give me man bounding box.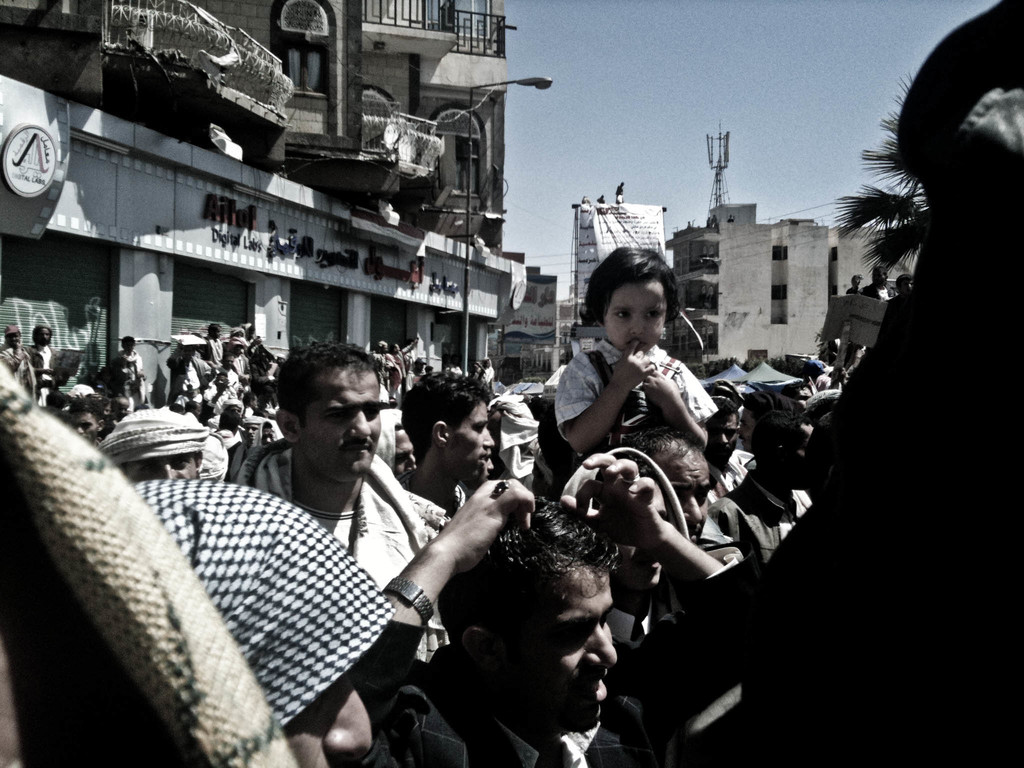
rect(344, 452, 768, 767).
